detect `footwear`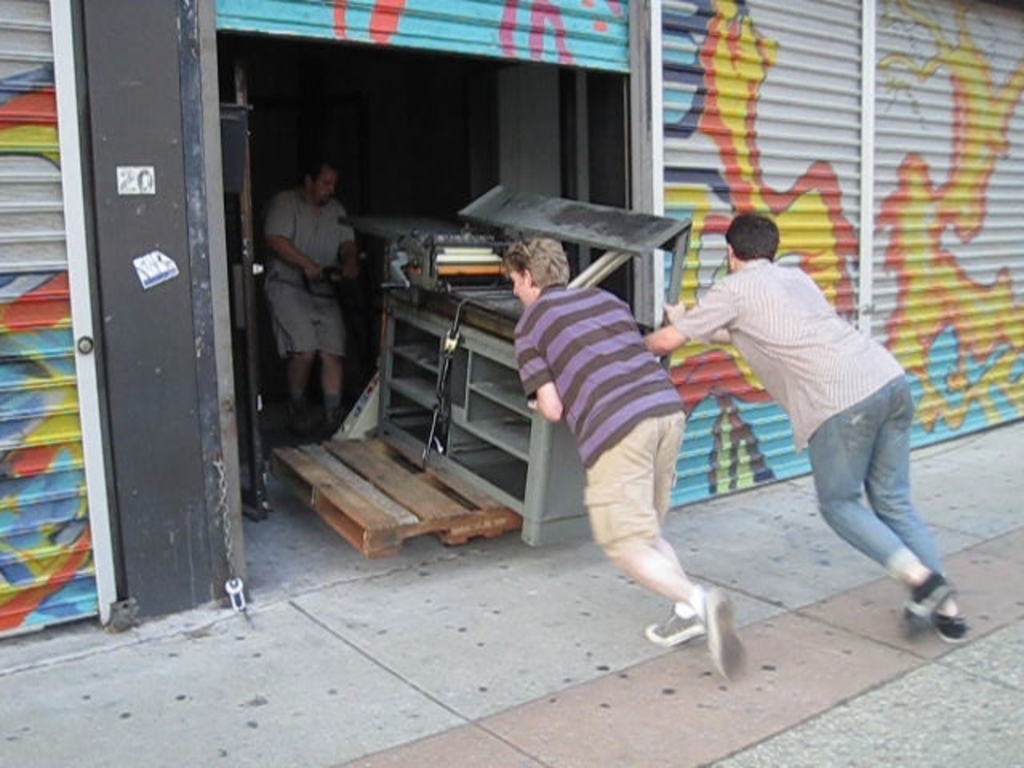
BBox(702, 587, 746, 683)
